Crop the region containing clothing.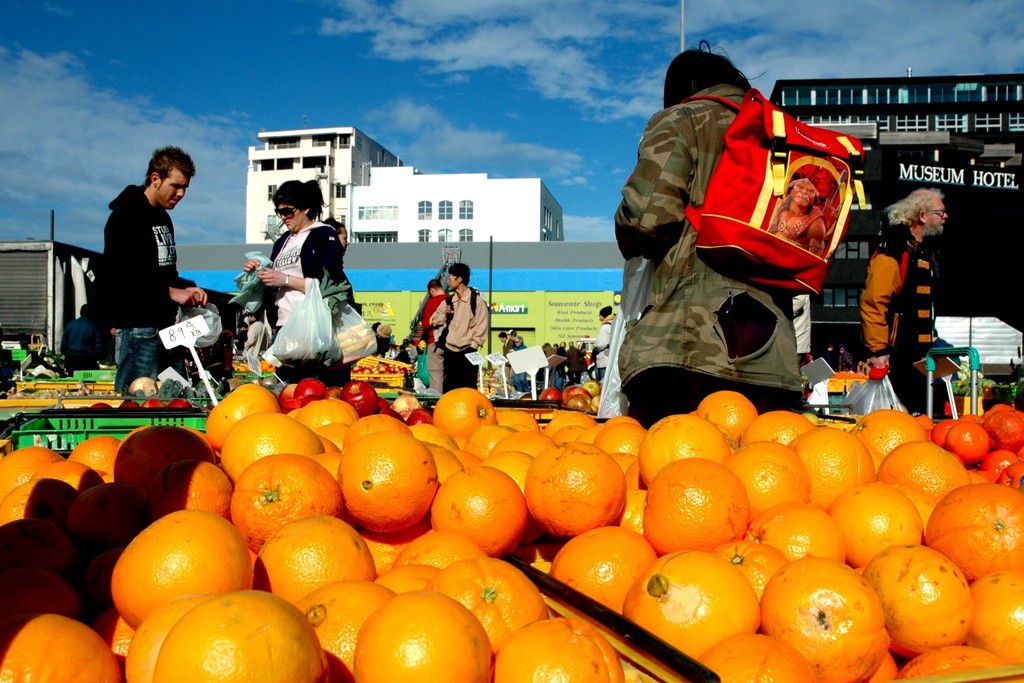
Crop region: left=429, top=282, right=488, bottom=392.
